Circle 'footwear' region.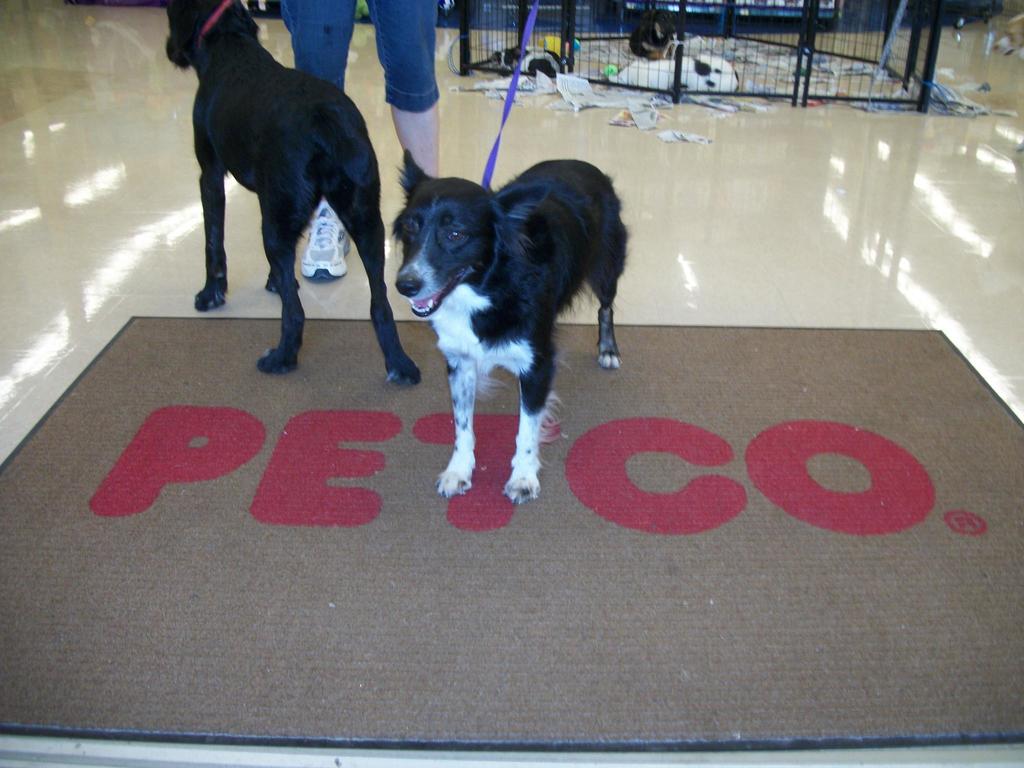
Region: box=[299, 197, 348, 281].
